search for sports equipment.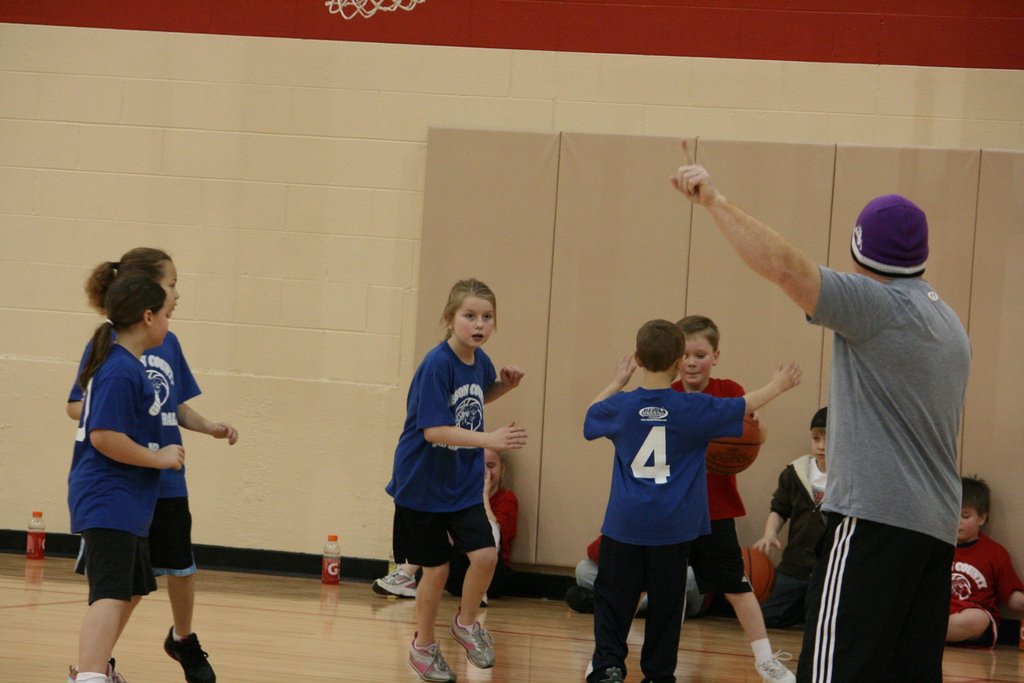
Found at l=755, t=652, r=802, b=682.
